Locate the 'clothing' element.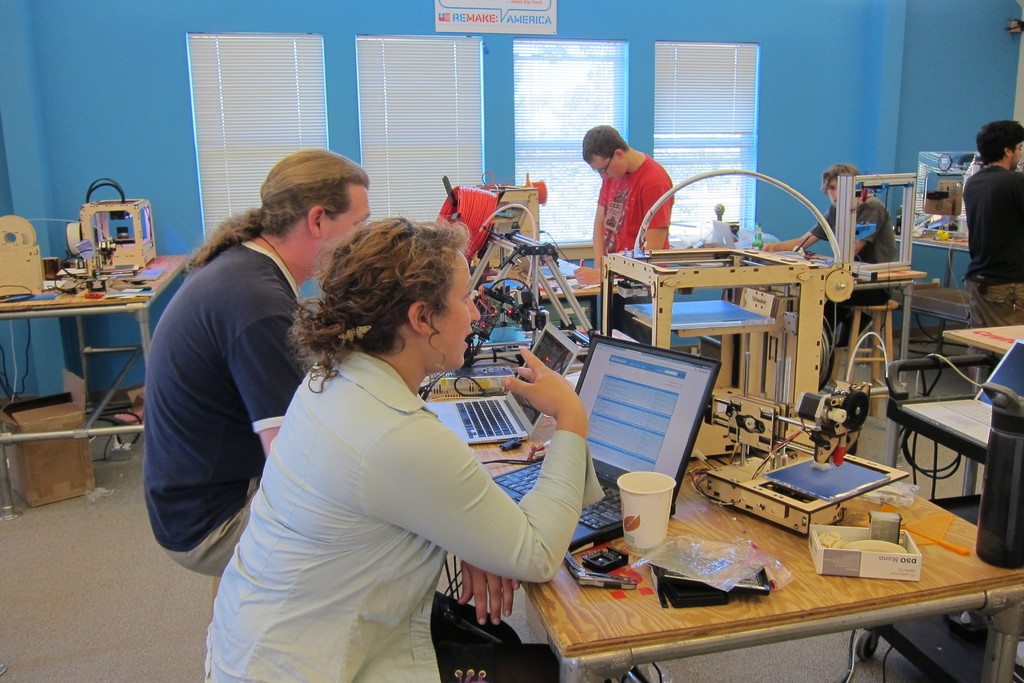
Element bbox: bbox(810, 193, 899, 337).
